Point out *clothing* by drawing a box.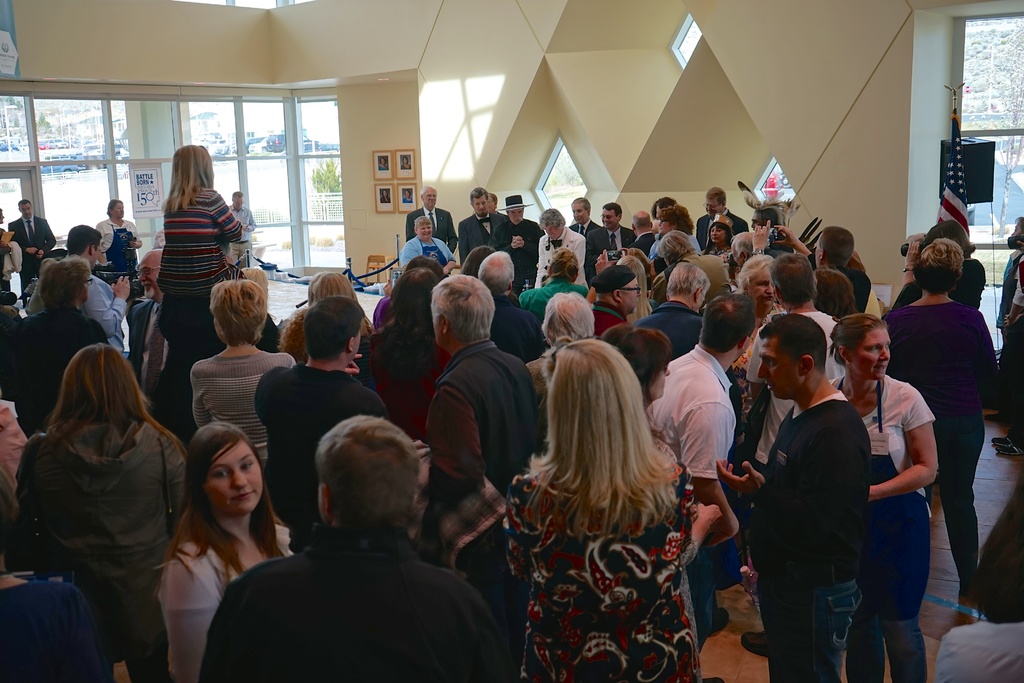
189/343/300/452.
